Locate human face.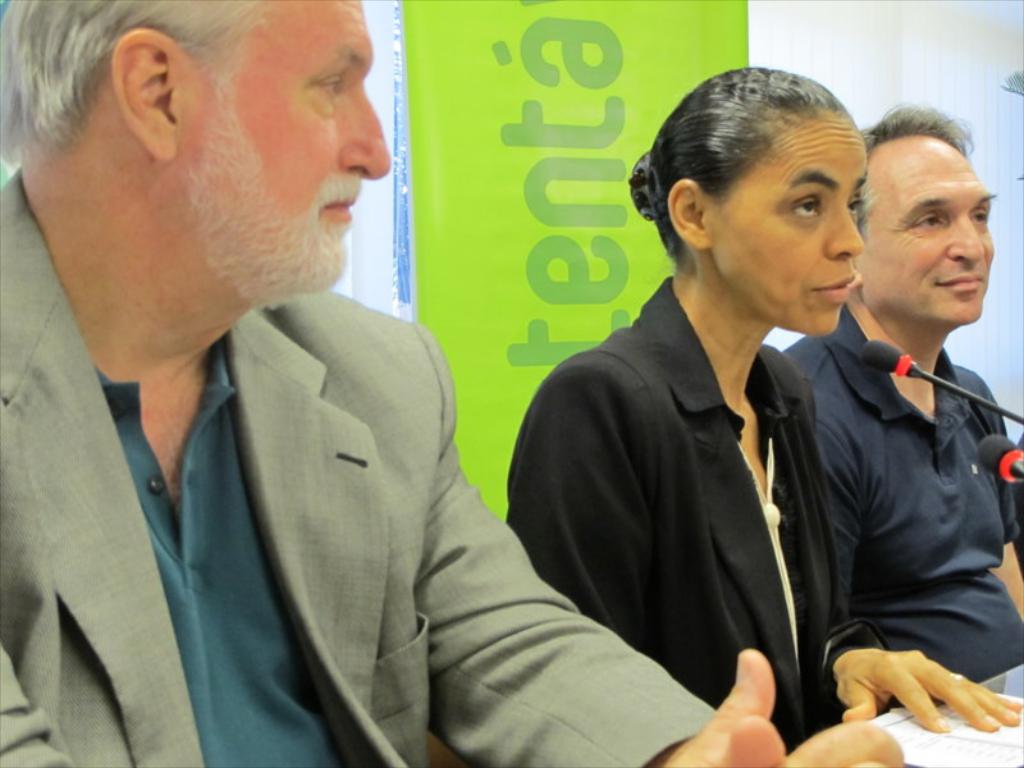
Bounding box: (193,0,390,298).
